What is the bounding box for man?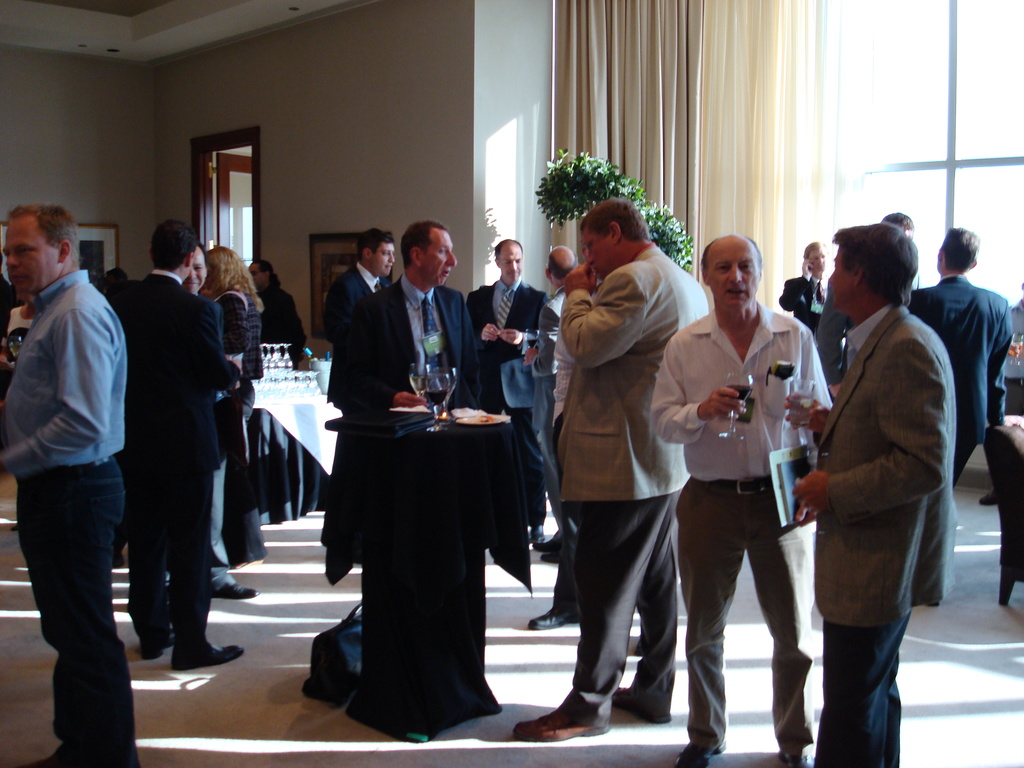
box(645, 236, 837, 767).
